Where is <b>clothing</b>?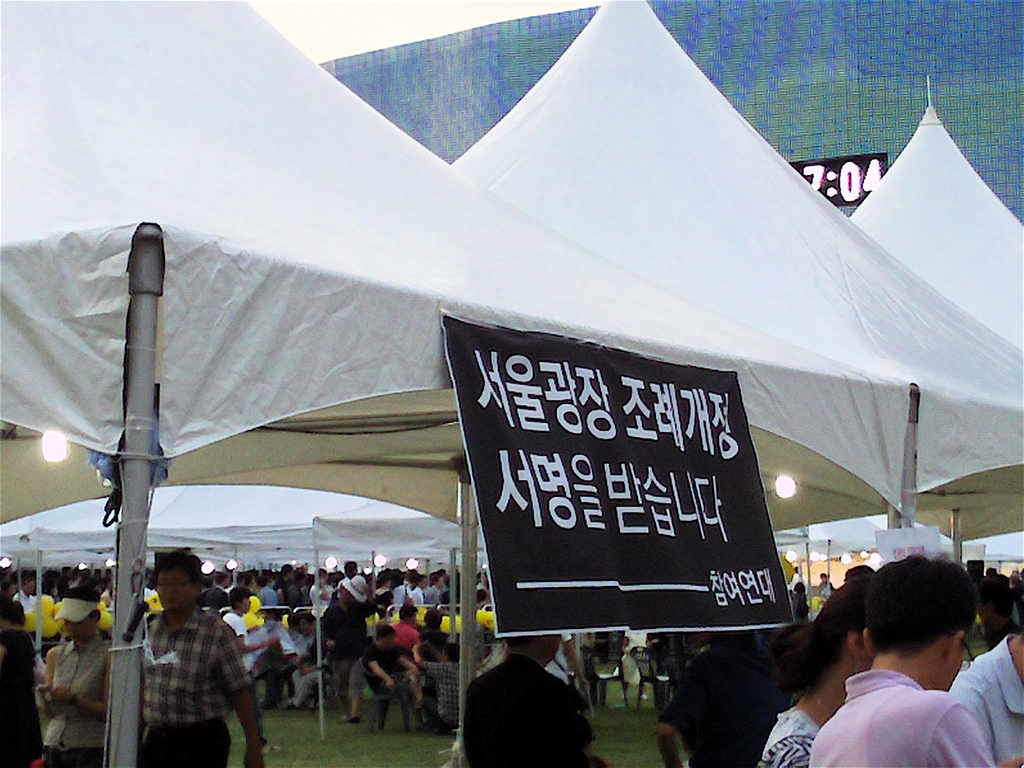
(754,707,828,766).
